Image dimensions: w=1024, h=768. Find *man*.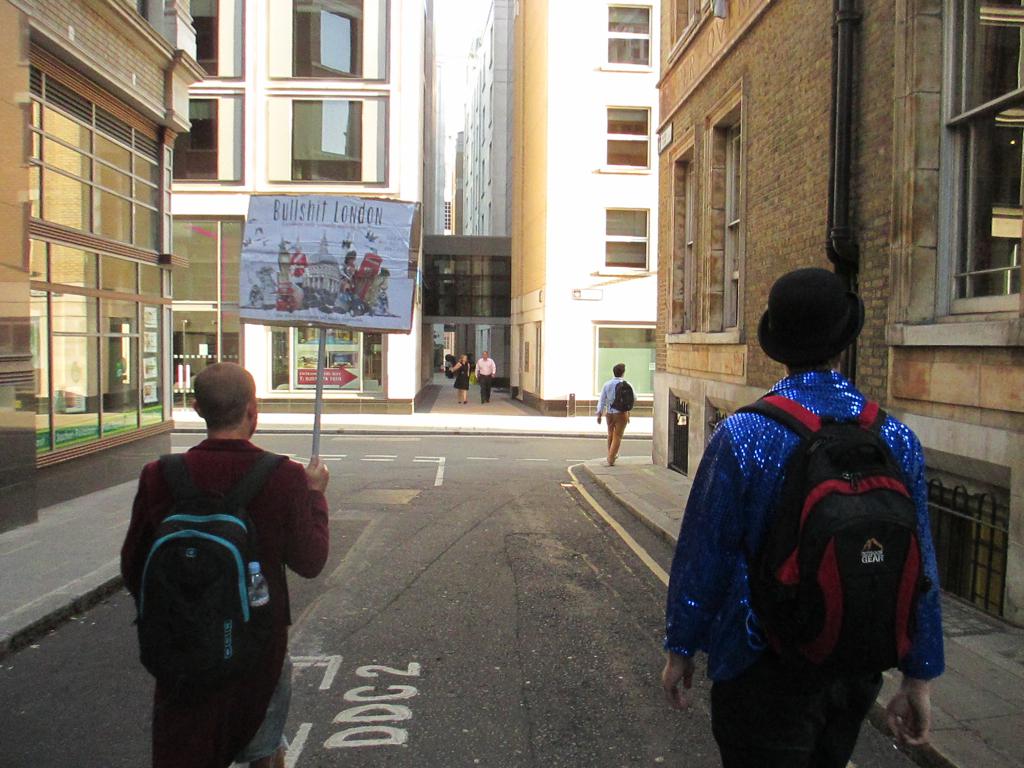
locate(660, 264, 953, 767).
